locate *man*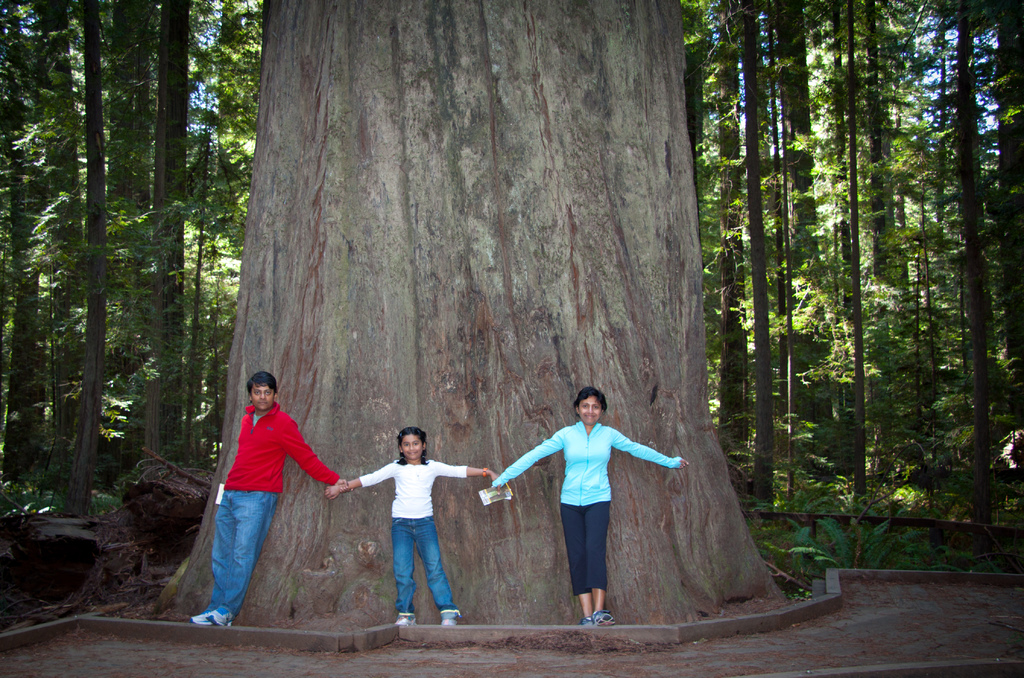
Rect(180, 380, 339, 624)
